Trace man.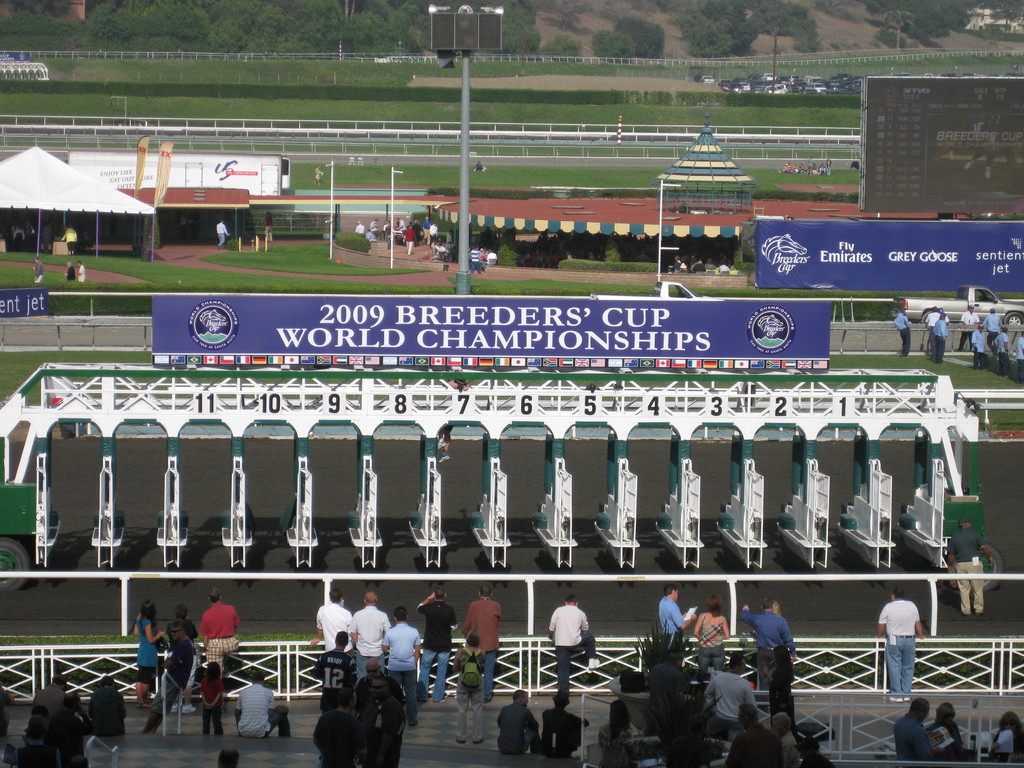
Traced to 985:308:1002:354.
